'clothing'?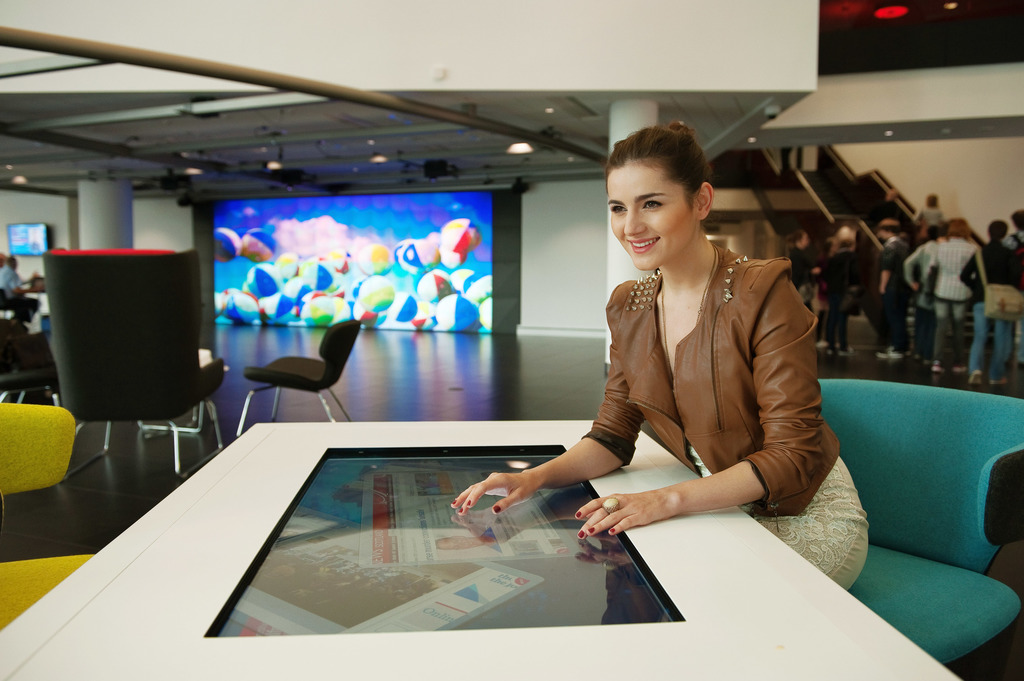
Rect(892, 234, 980, 368)
